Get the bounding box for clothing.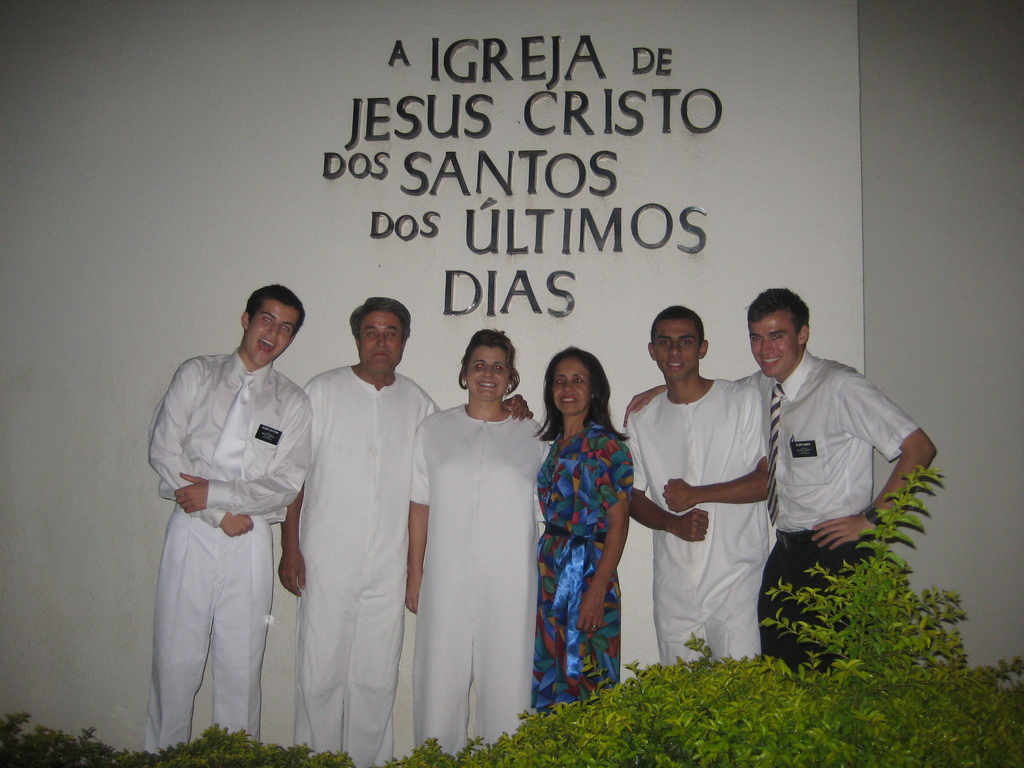
crop(619, 375, 772, 668).
